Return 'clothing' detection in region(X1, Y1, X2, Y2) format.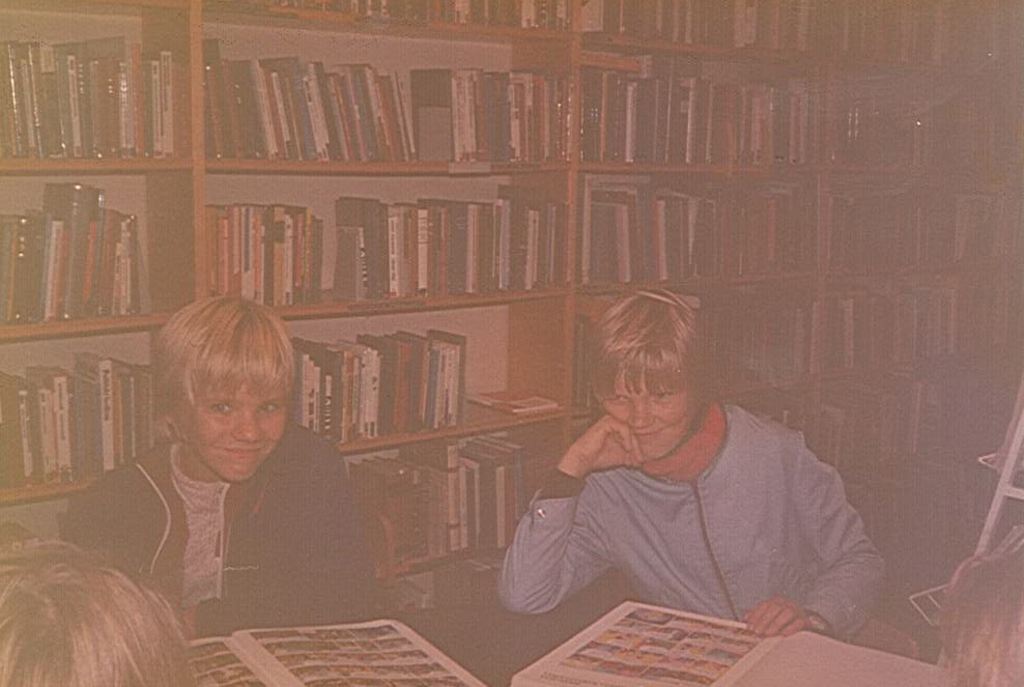
region(57, 424, 374, 630).
